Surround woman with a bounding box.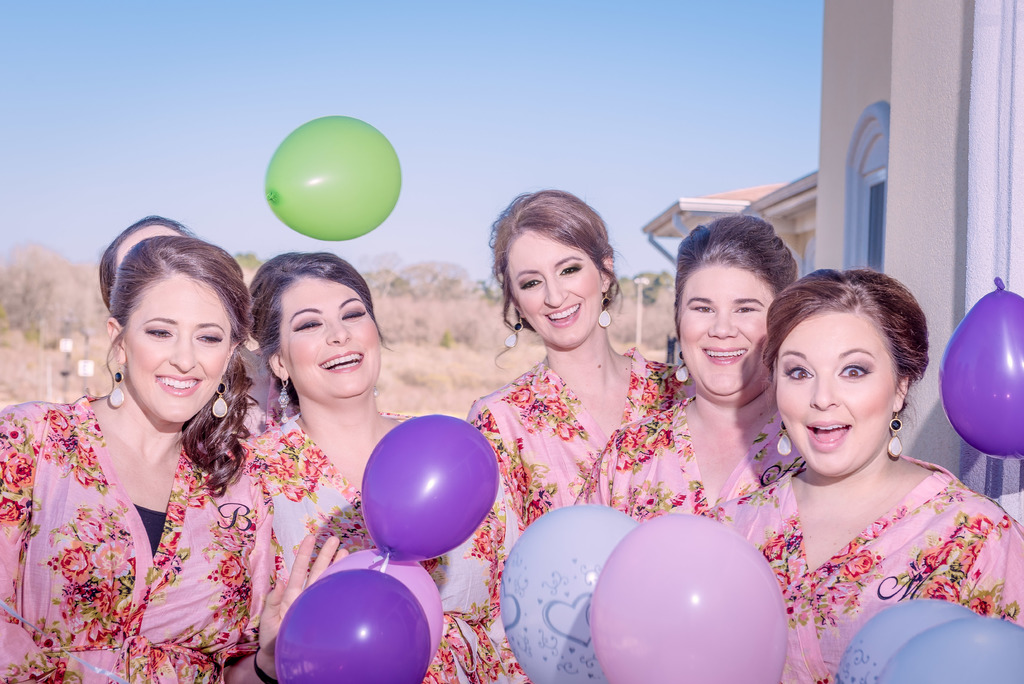
<bbox>78, 211, 288, 455</bbox>.
